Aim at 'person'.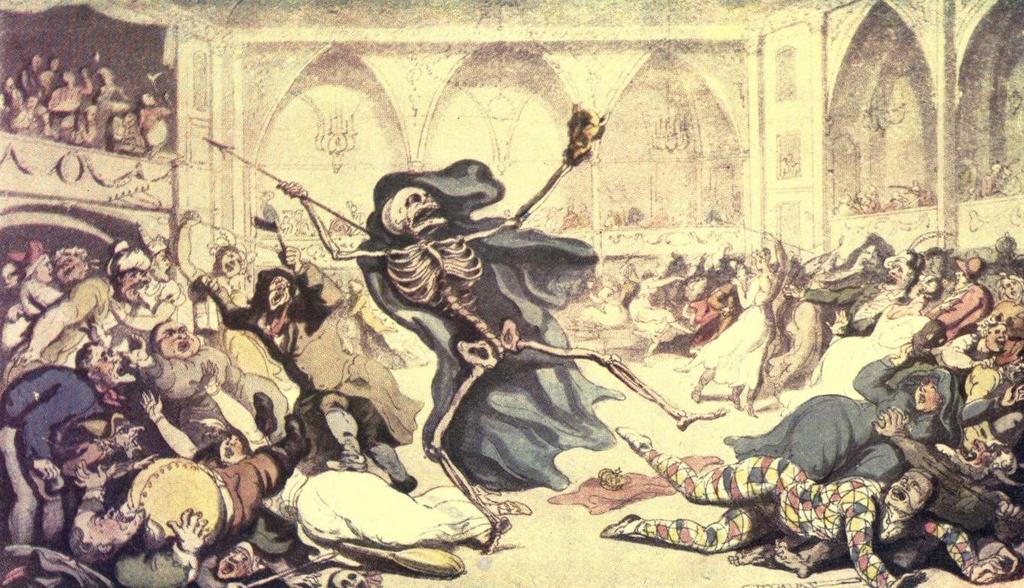
Aimed at Rect(673, 229, 791, 414).
